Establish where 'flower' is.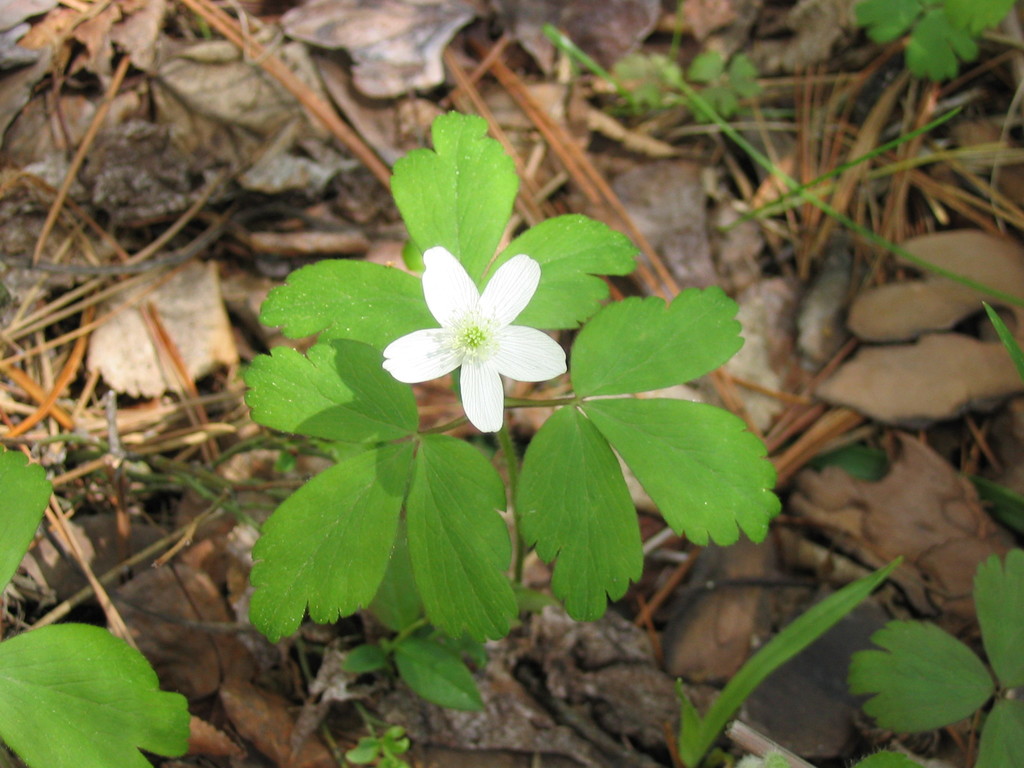
Established at (x1=374, y1=234, x2=569, y2=426).
